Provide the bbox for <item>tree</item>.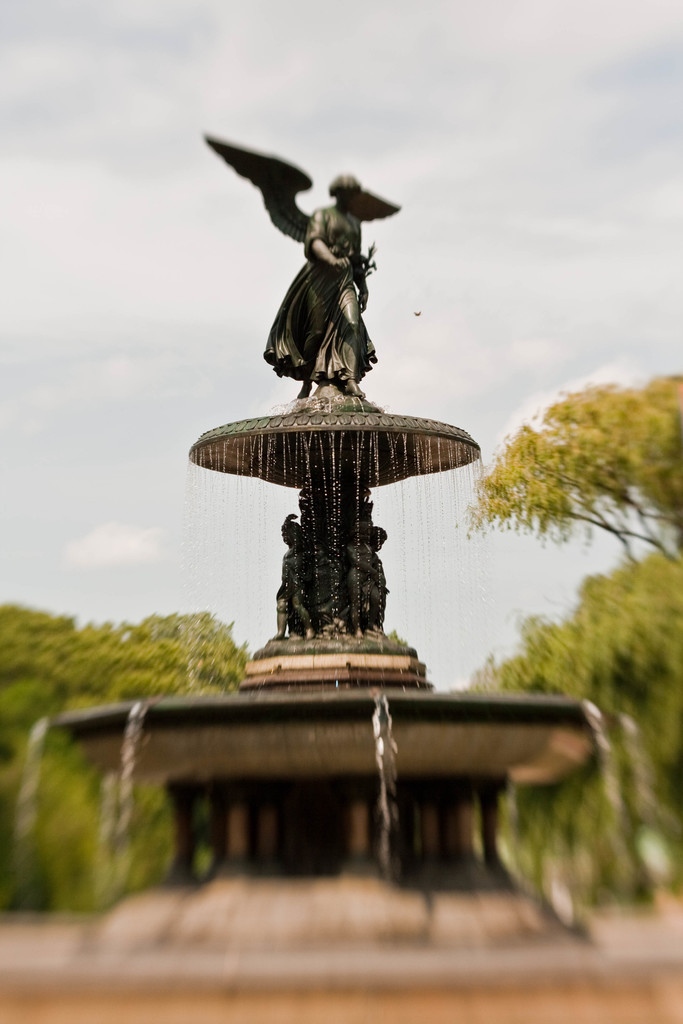
box=[0, 615, 242, 913].
